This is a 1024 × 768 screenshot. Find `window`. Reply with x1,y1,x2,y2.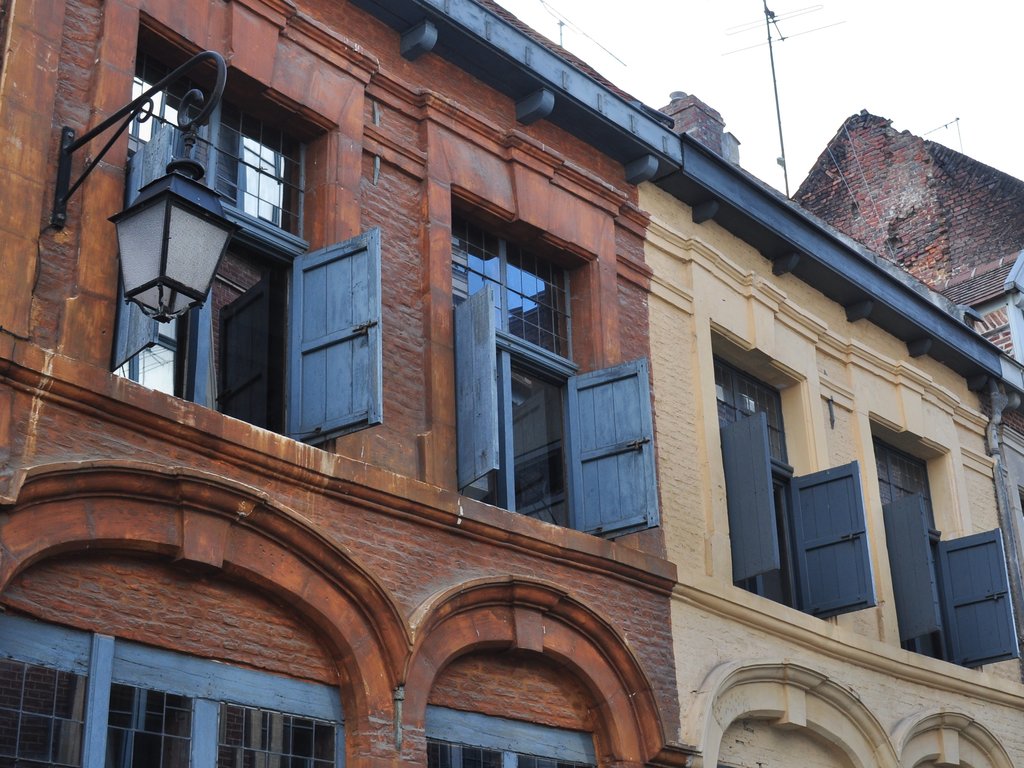
873,401,1023,700.
